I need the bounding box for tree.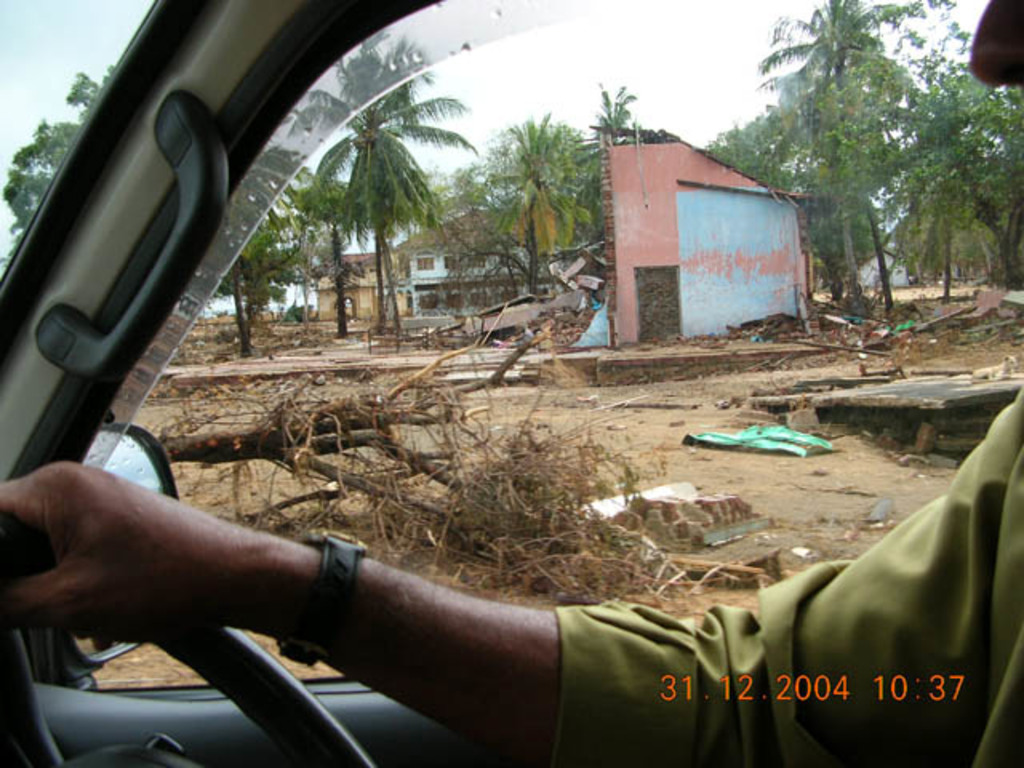
Here it is: Rect(744, 11, 960, 256).
